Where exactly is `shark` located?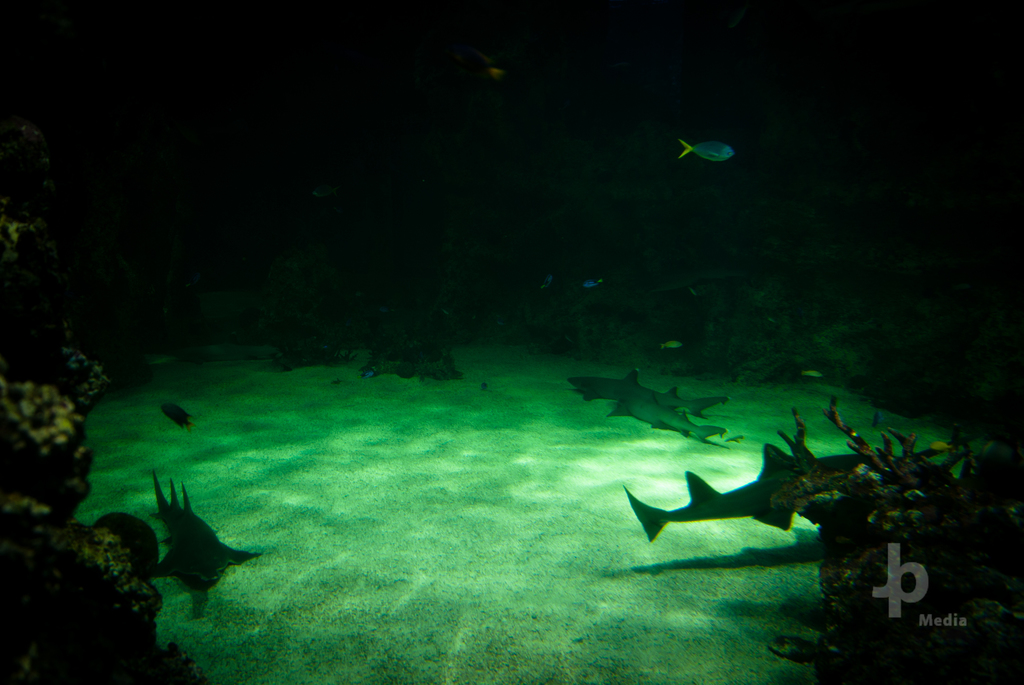
Its bounding box is x1=150, y1=471, x2=255, y2=592.
